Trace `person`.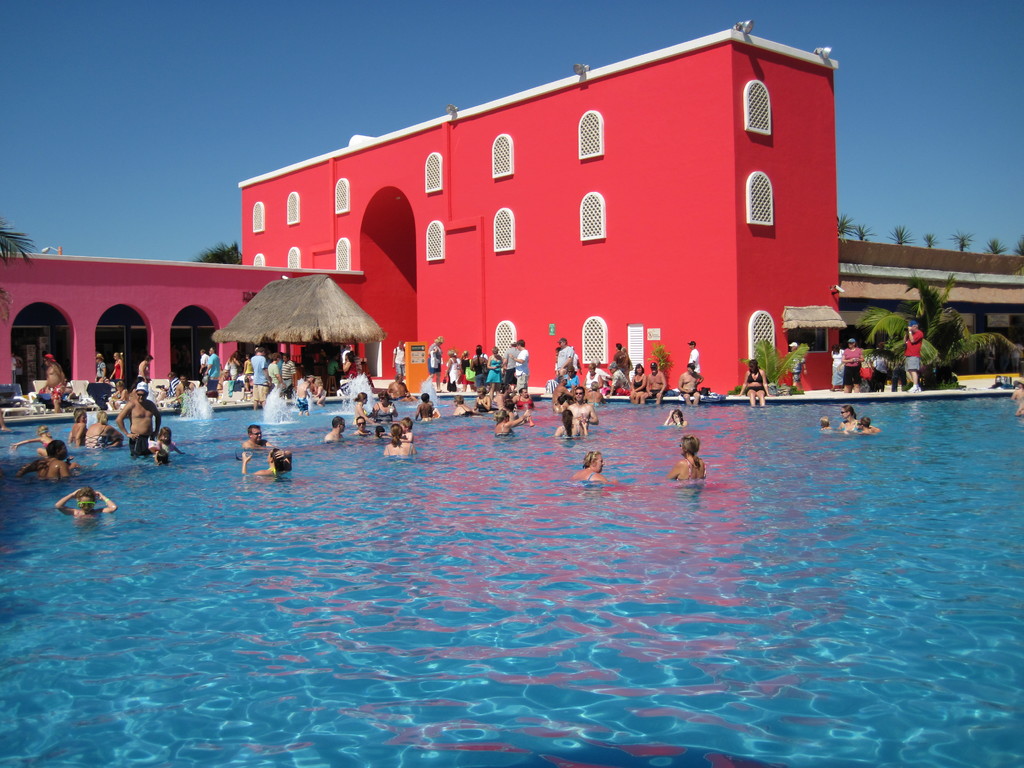
Traced to [left=872, top=351, right=891, bottom=393].
